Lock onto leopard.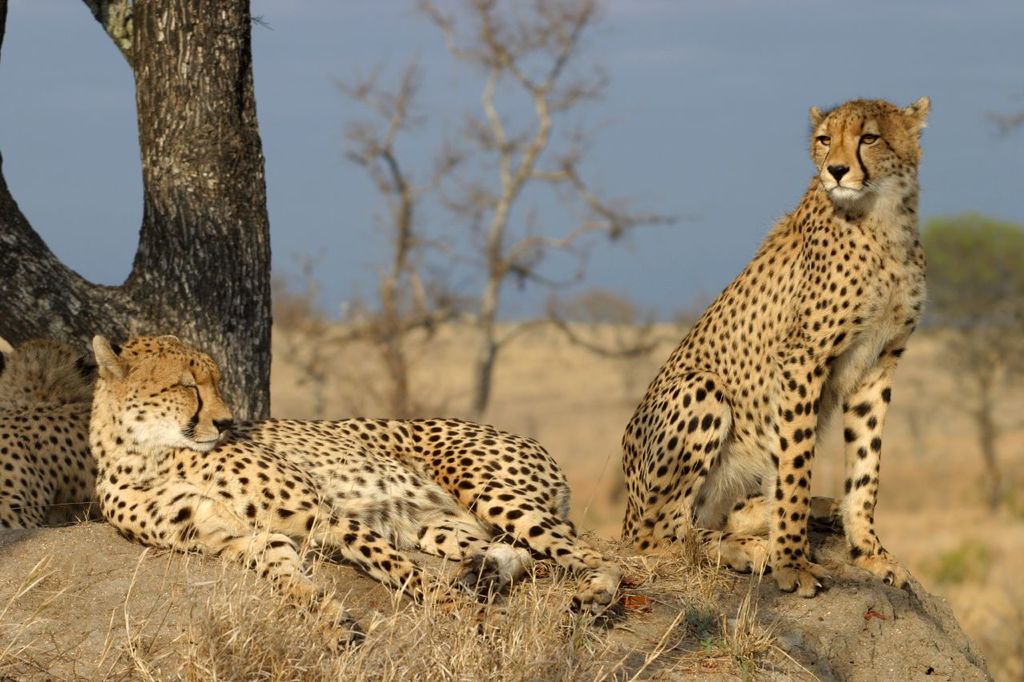
Locked: pyautogui.locateOnScreen(0, 338, 91, 544).
